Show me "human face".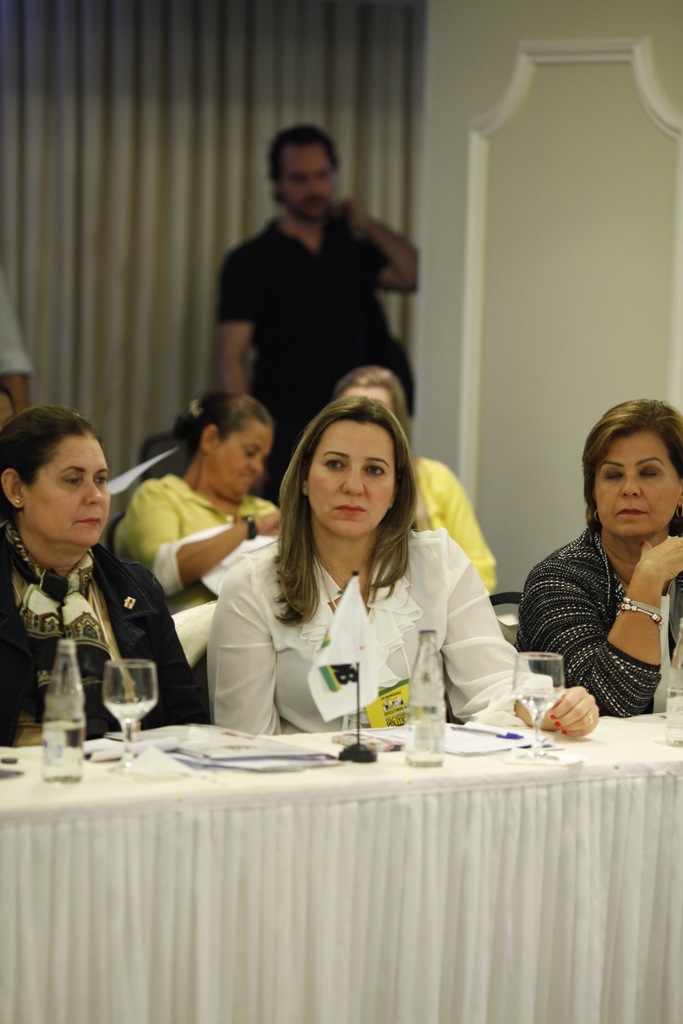
"human face" is here: x1=308 y1=420 x2=395 y2=538.
